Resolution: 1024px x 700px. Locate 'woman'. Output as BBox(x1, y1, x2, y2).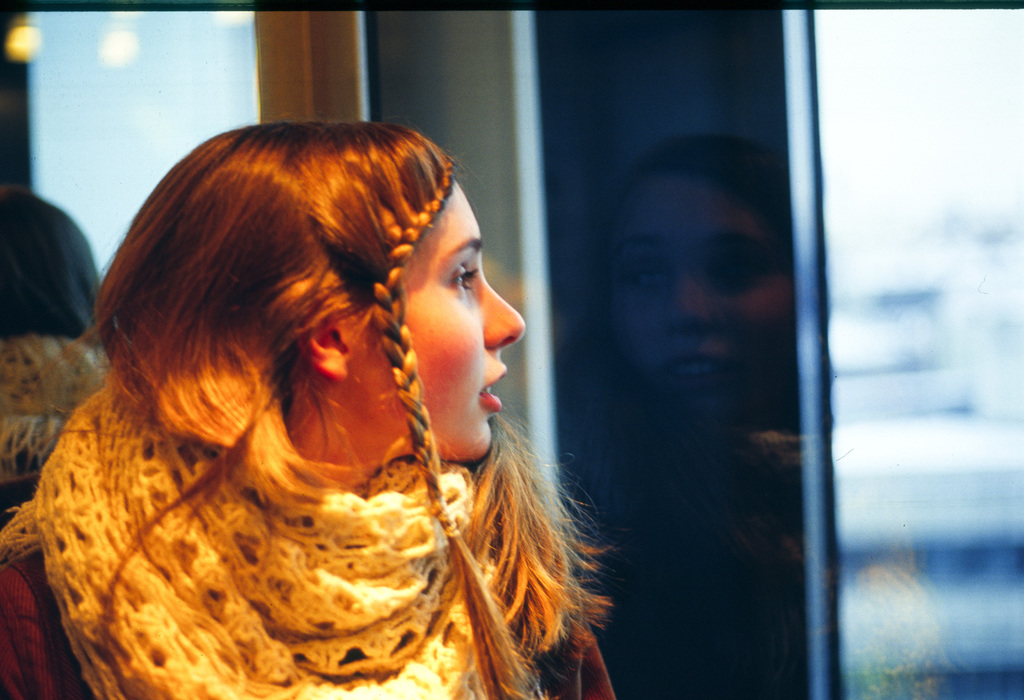
BBox(0, 115, 621, 699).
